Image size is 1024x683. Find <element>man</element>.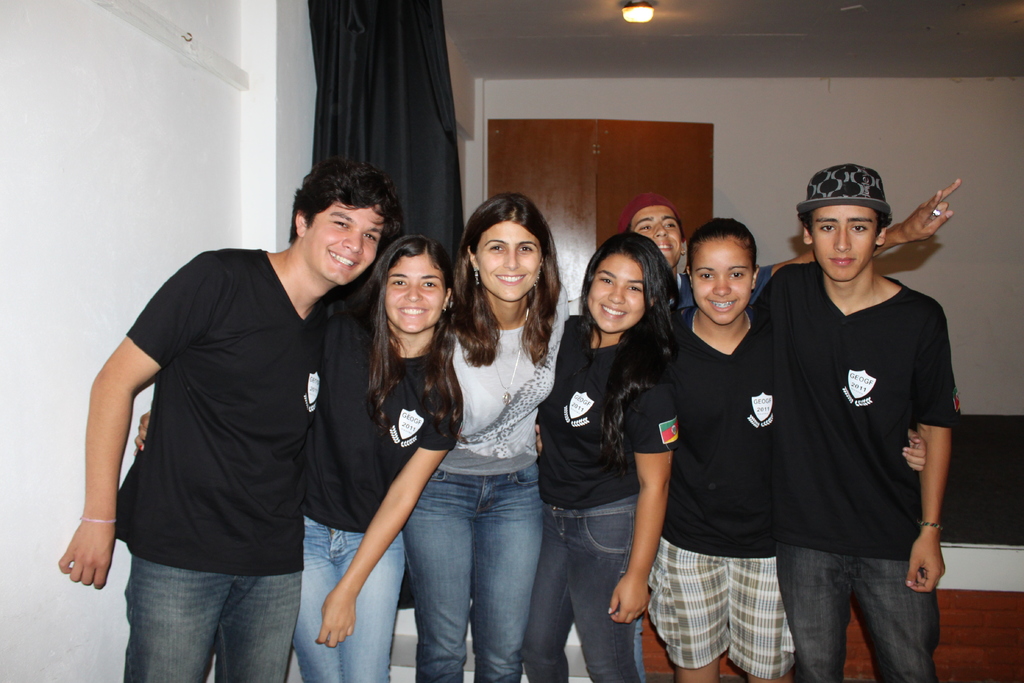
(52, 152, 403, 682).
